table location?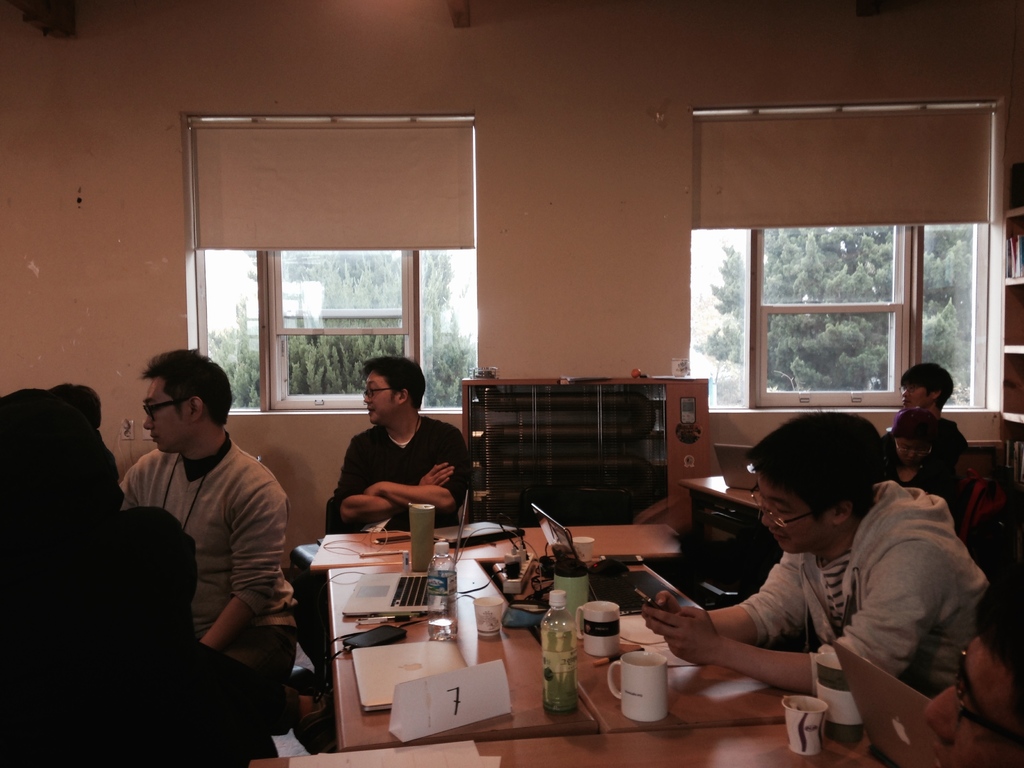
Rect(678, 477, 776, 563)
